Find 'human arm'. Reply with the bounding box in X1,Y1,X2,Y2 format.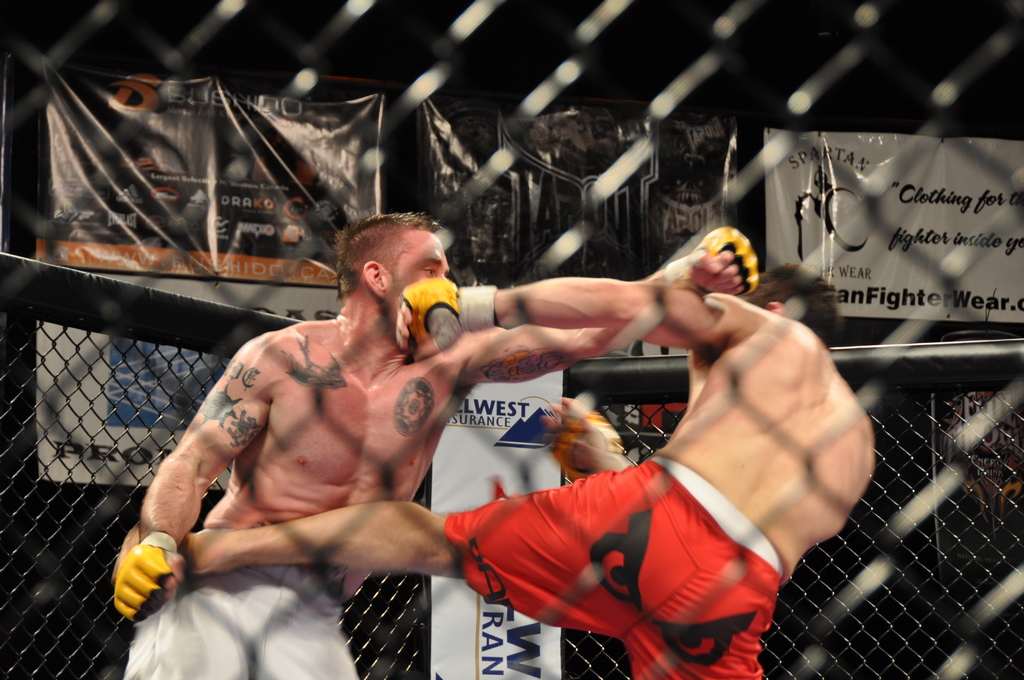
456,222,767,392.
